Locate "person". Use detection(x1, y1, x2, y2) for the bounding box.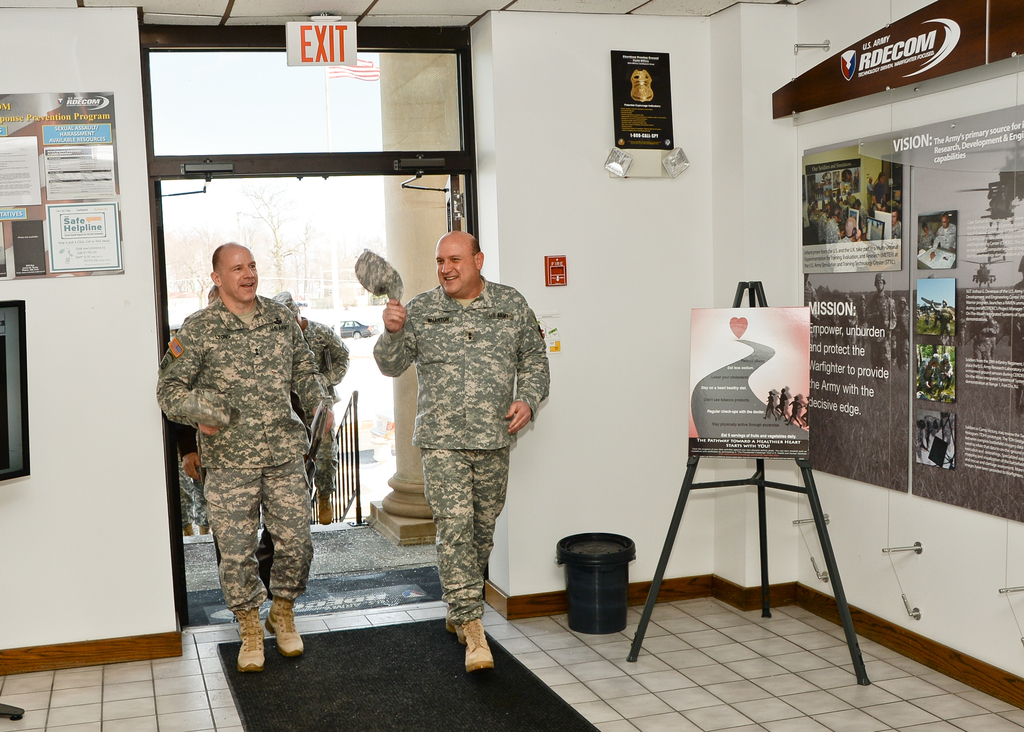
detection(804, 397, 810, 427).
